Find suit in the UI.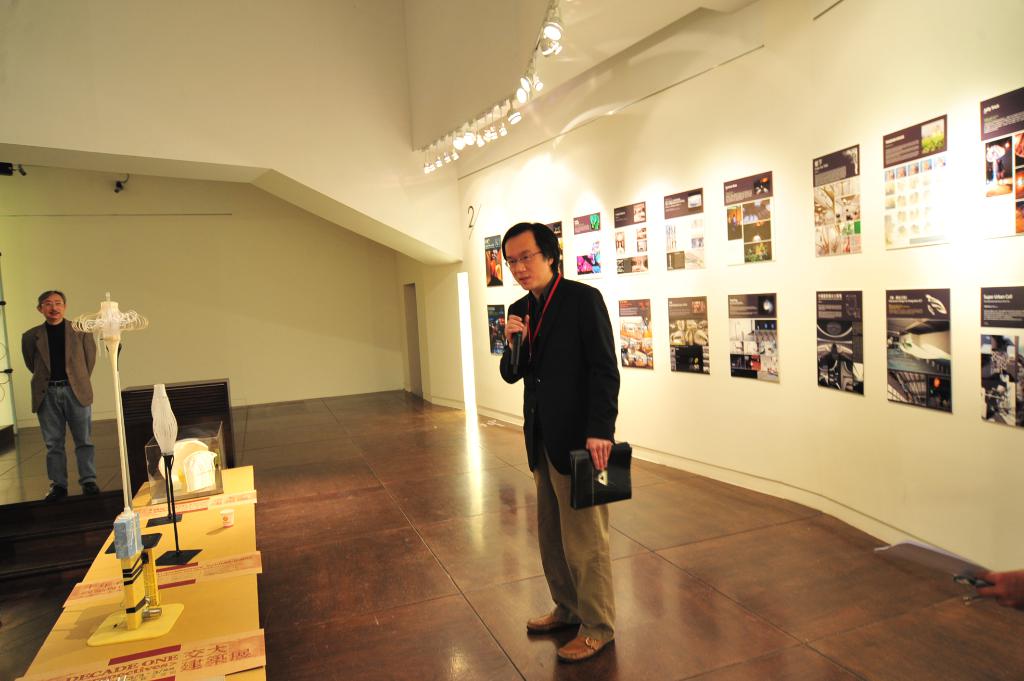
UI element at select_region(501, 251, 630, 610).
